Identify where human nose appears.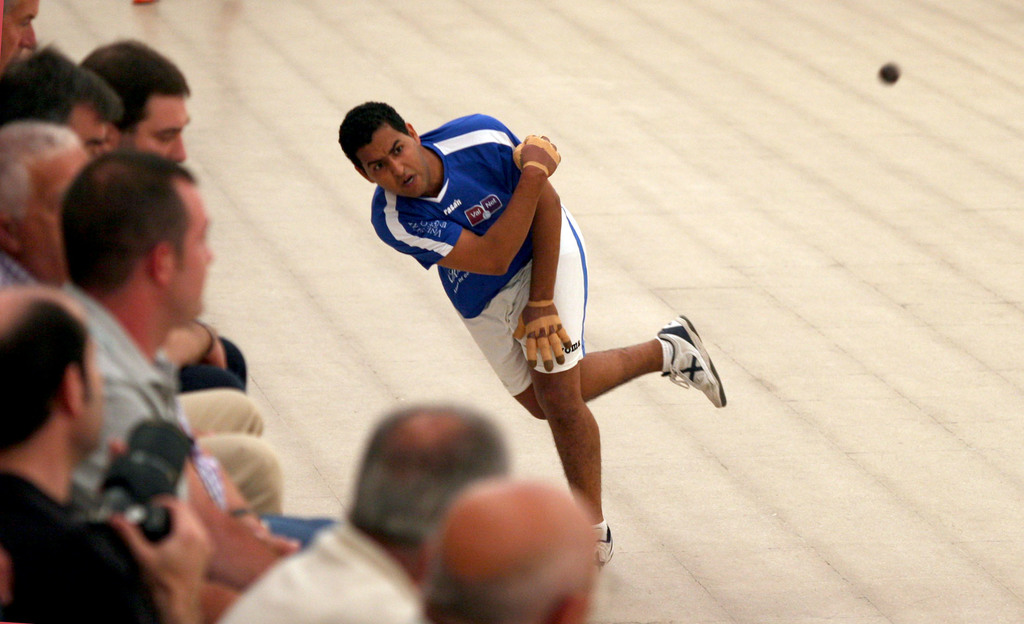
Appears at locate(388, 156, 404, 175).
